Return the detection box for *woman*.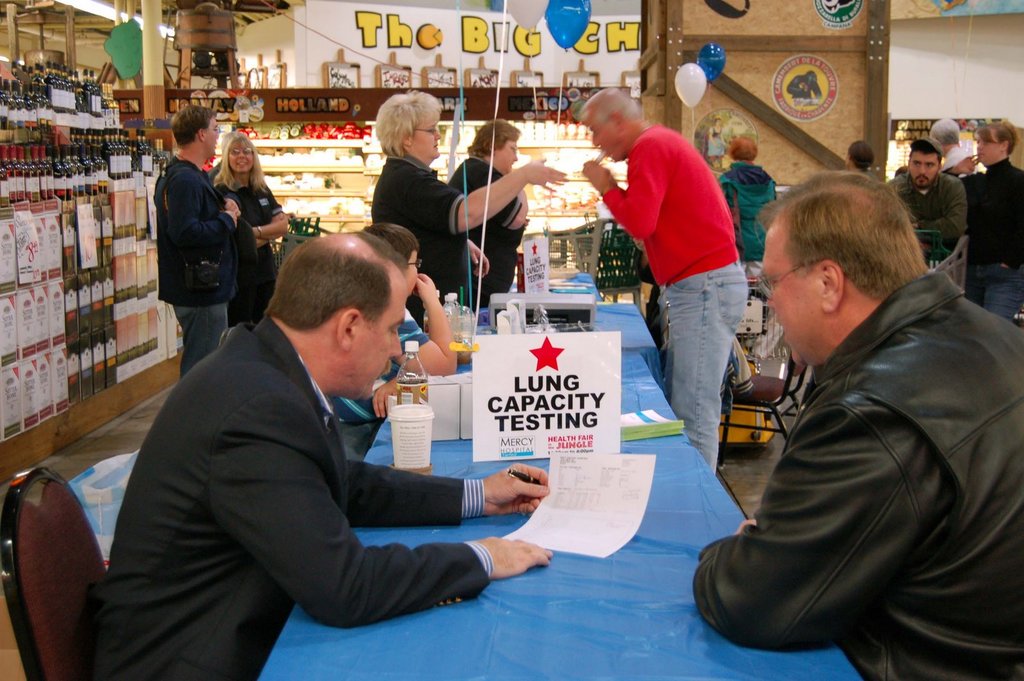
(454, 122, 541, 298).
